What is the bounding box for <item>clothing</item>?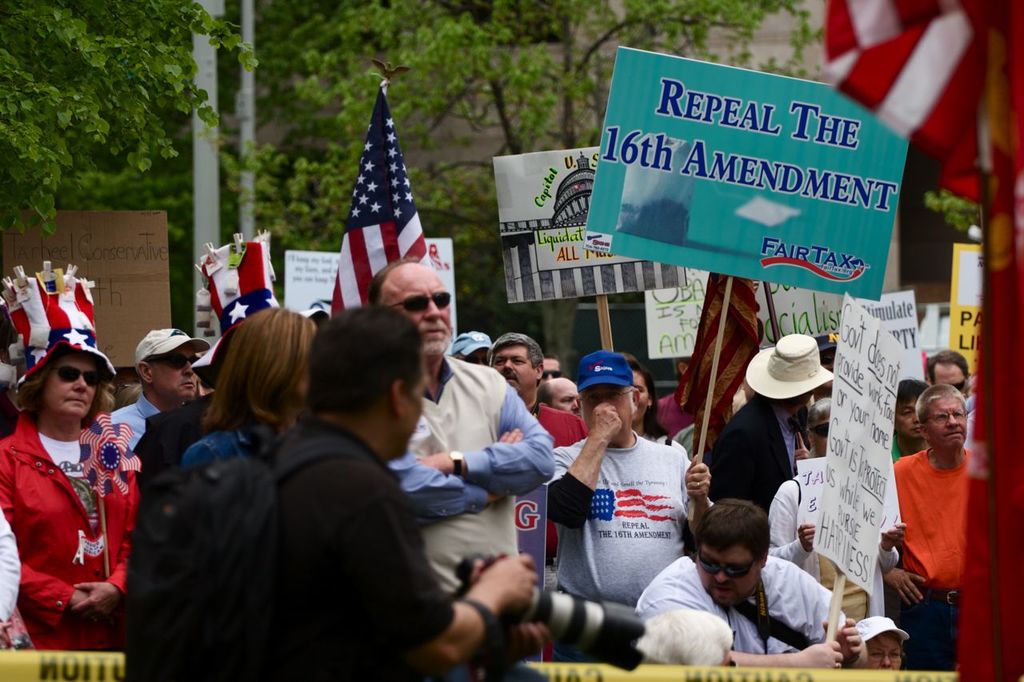
left=762, top=462, right=884, bottom=624.
